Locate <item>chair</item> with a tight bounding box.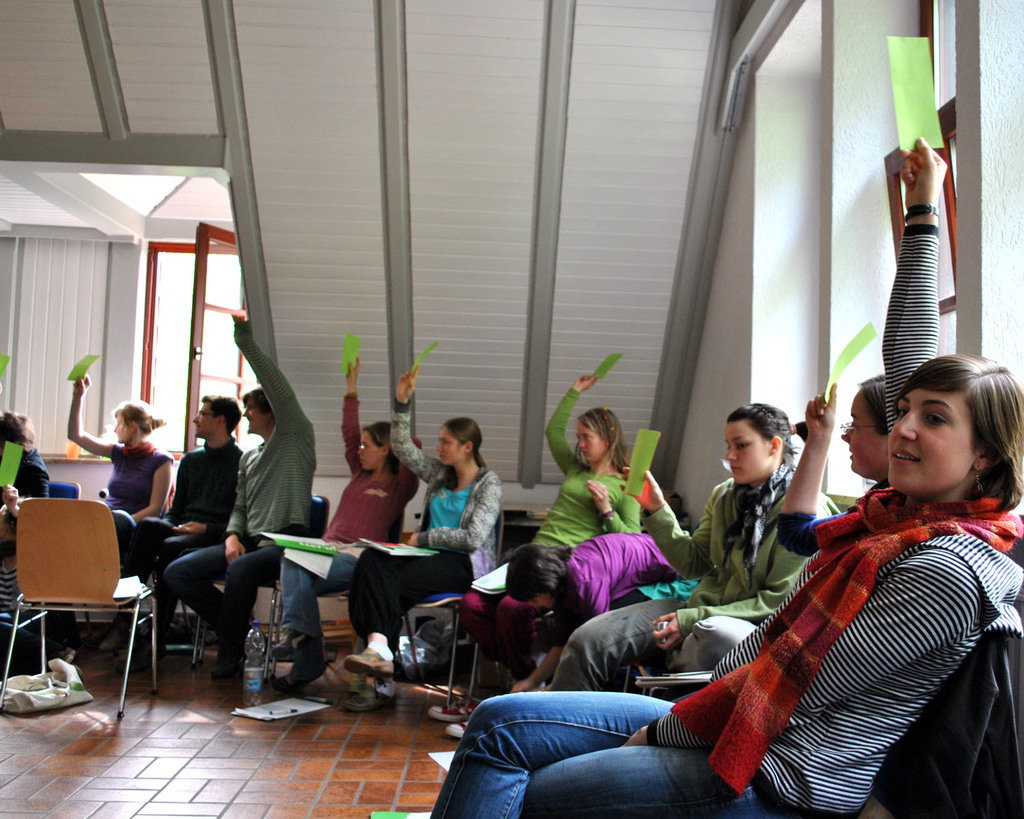
{"x1": 17, "y1": 467, "x2": 147, "y2": 727}.
